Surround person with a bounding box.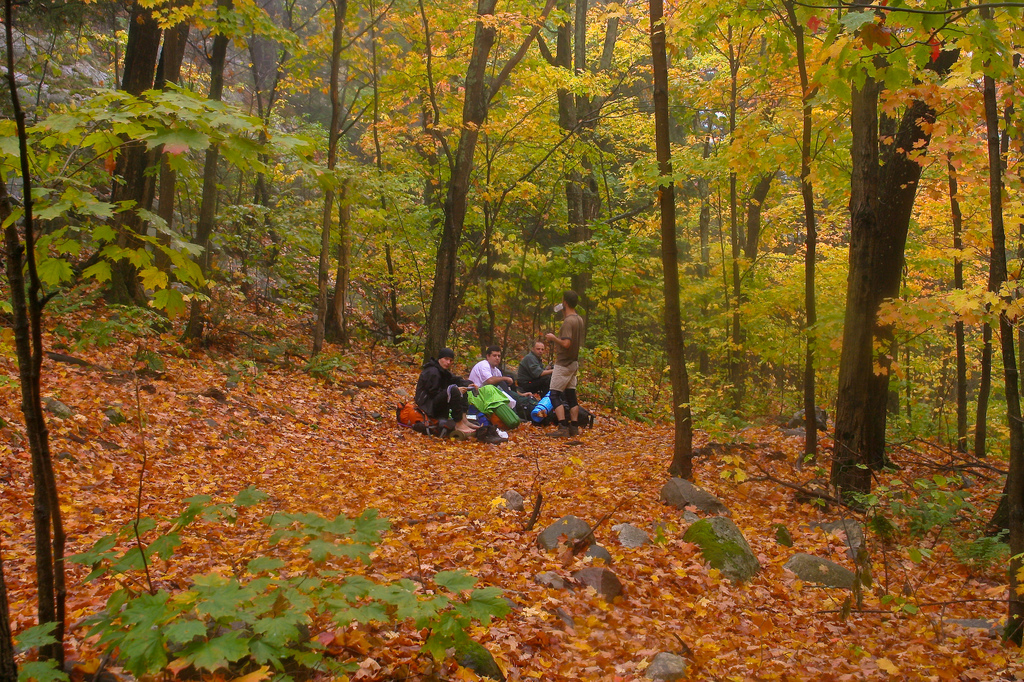
x1=412, y1=346, x2=479, y2=421.
